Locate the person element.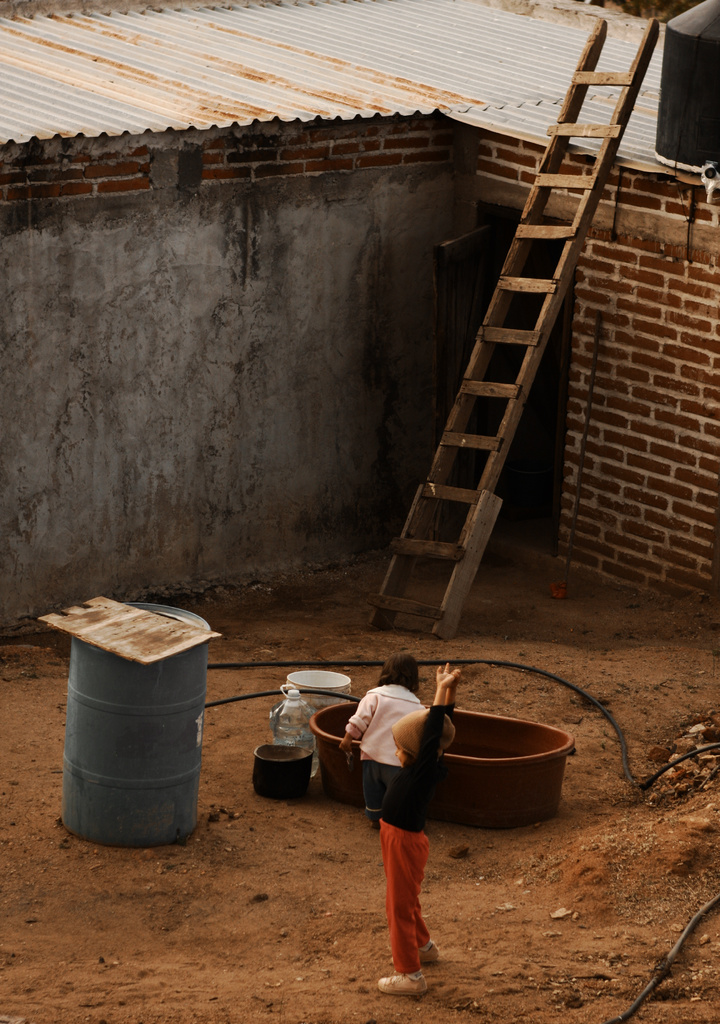
Element bbox: 373 662 446 988.
